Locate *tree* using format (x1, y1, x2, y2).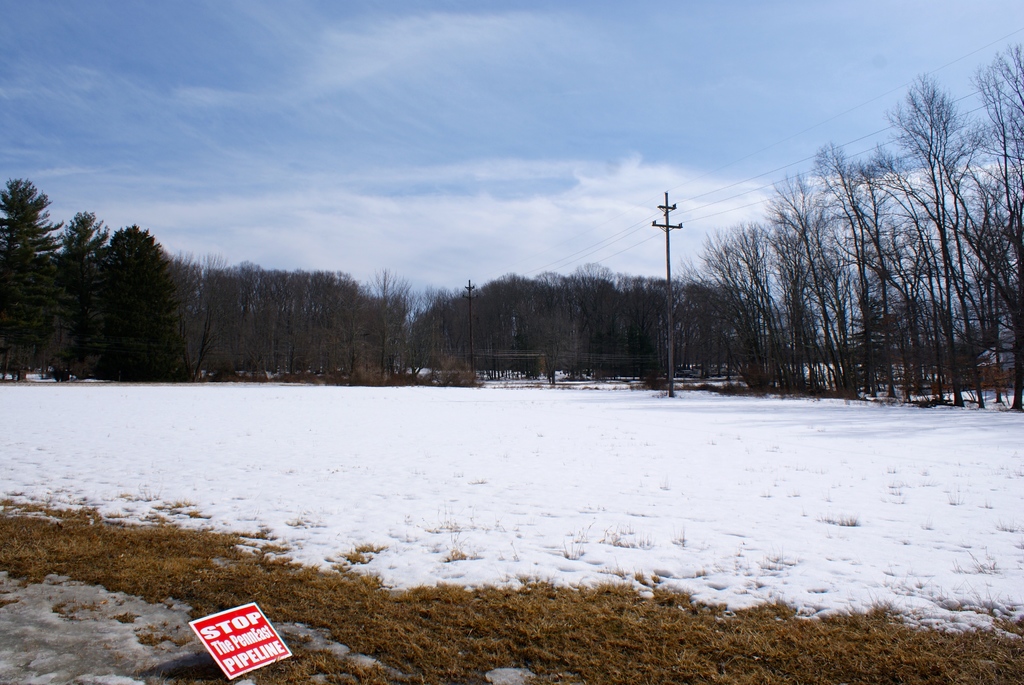
(1, 177, 75, 392).
